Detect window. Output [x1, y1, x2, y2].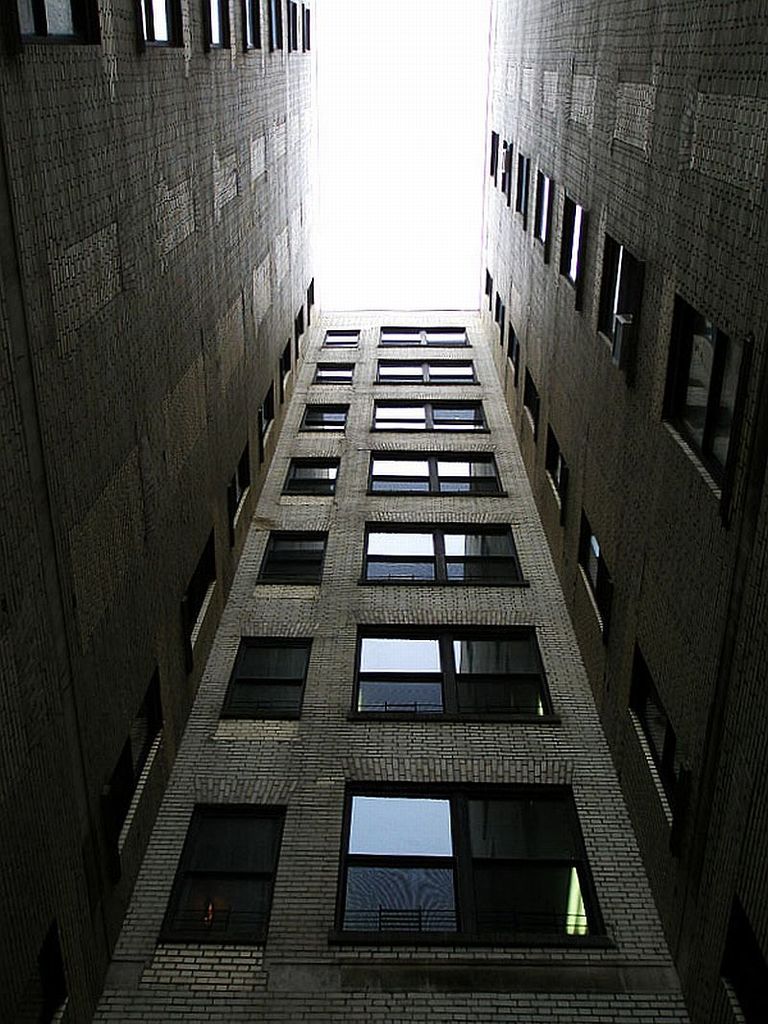
[480, 262, 495, 305].
